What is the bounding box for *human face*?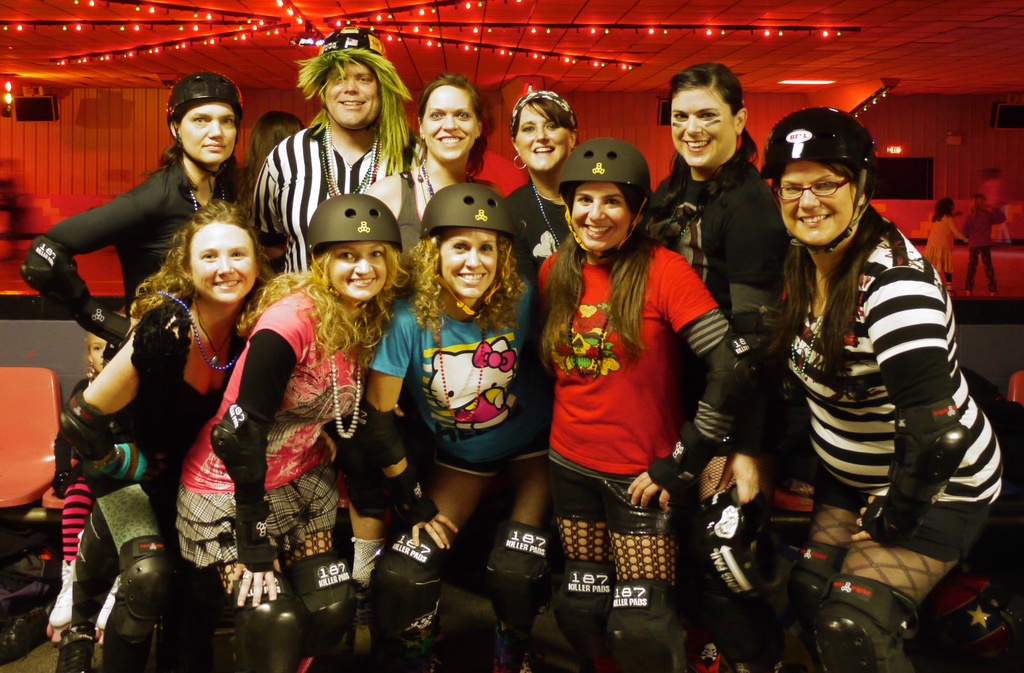
left=660, top=79, right=730, bottom=170.
